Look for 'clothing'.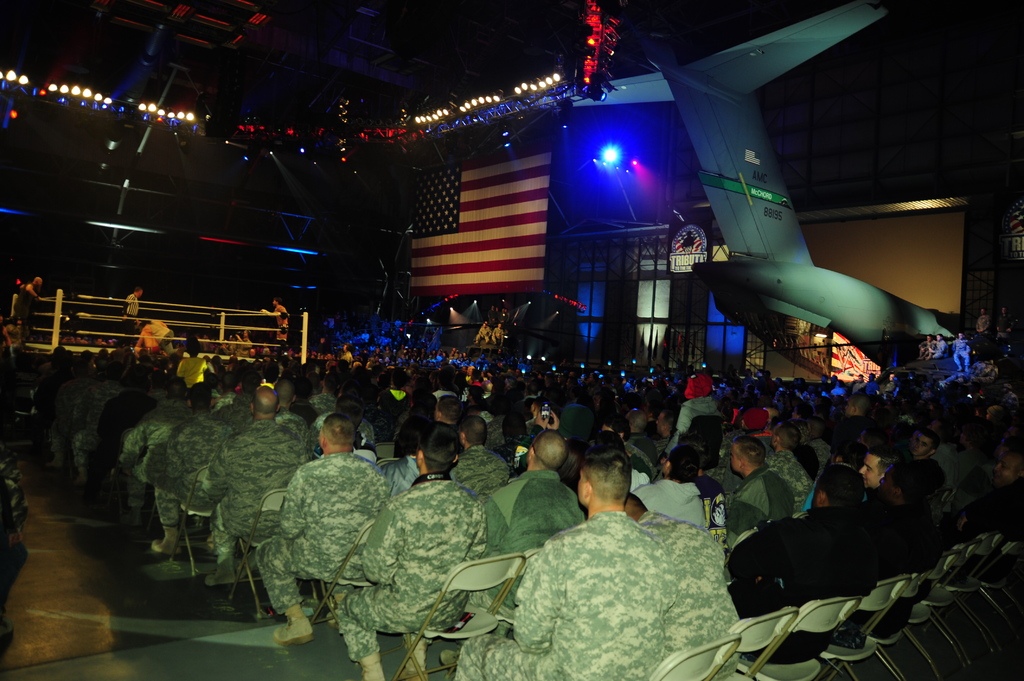
Found: detection(632, 481, 707, 531).
